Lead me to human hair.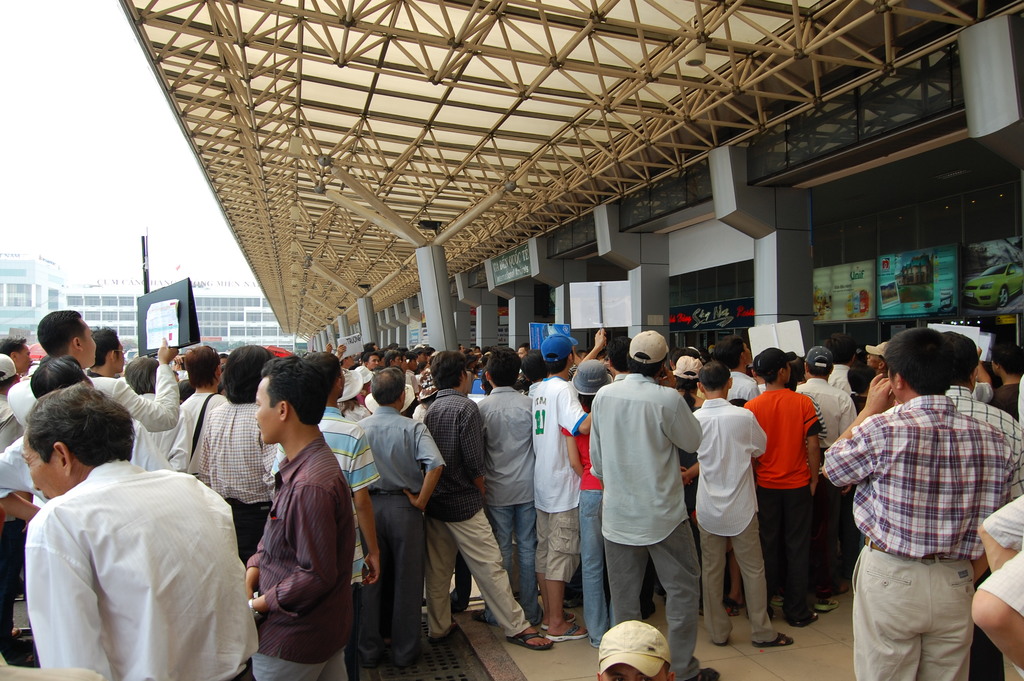
Lead to x1=24, y1=381, x2=134, y2=468.
